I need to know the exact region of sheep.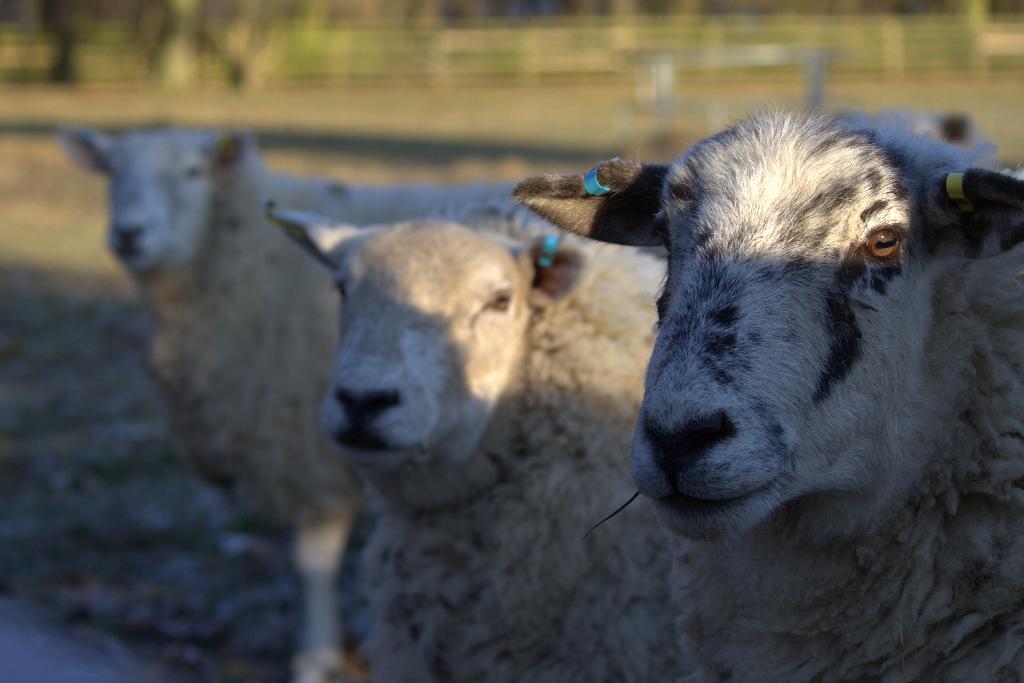
Region: (262,211,690,682).
